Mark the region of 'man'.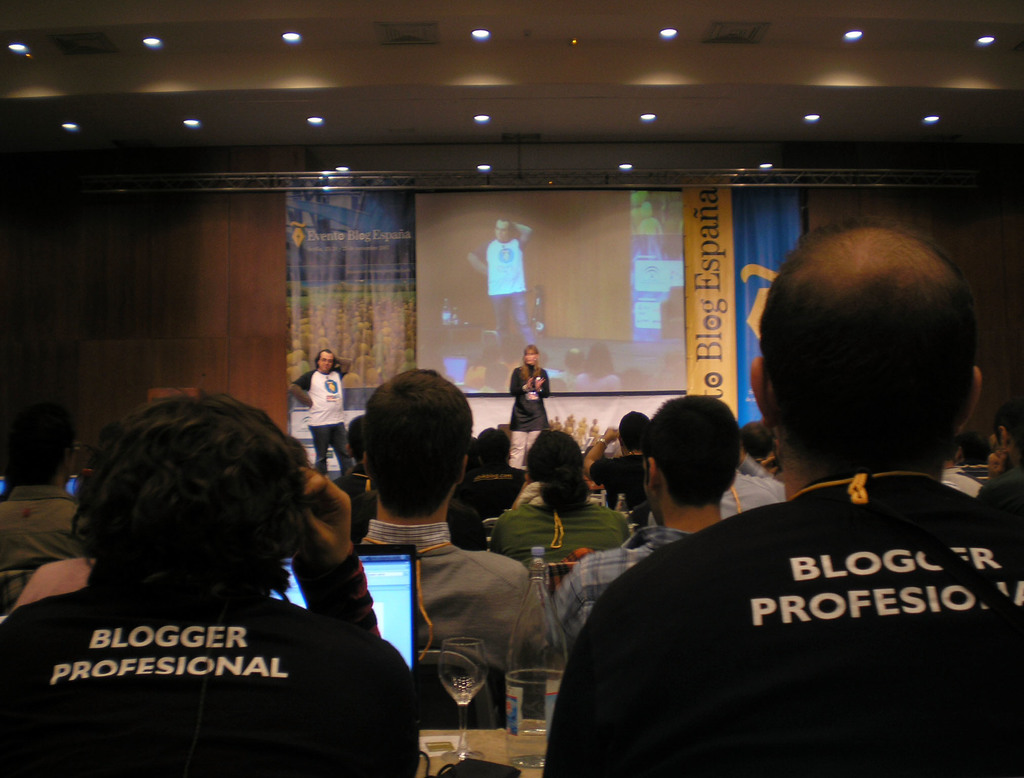
Region: (543, 398, 749, 666).
